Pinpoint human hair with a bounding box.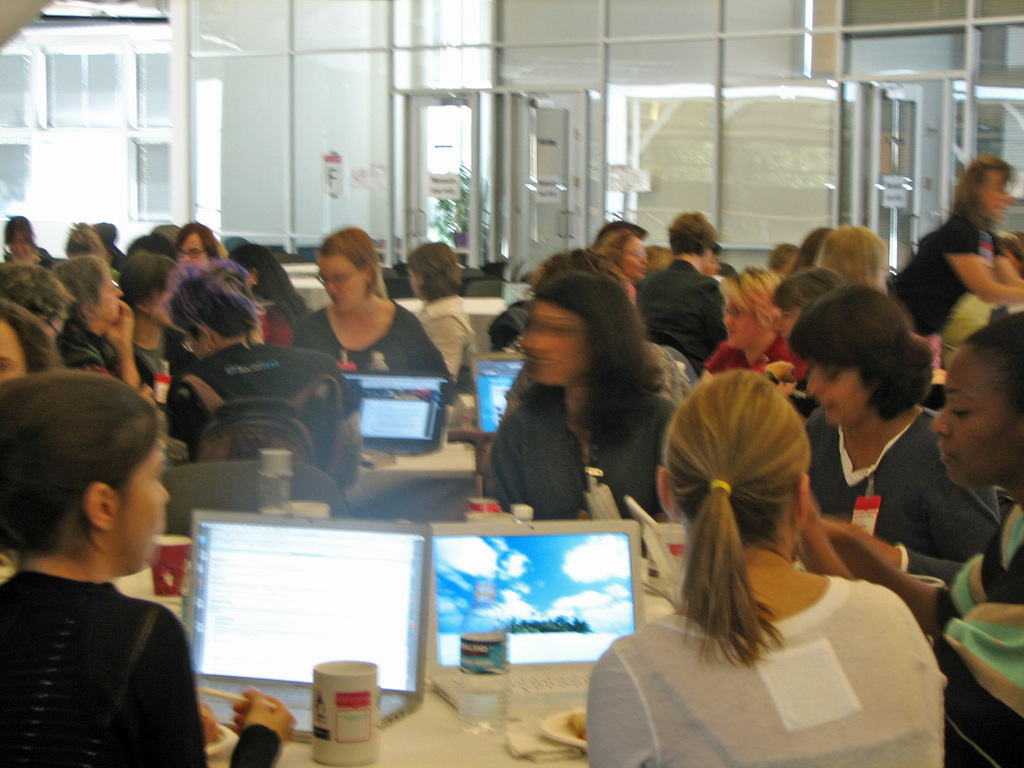
pyautogui.locateOnScreen(609, 232, 632, 278).
